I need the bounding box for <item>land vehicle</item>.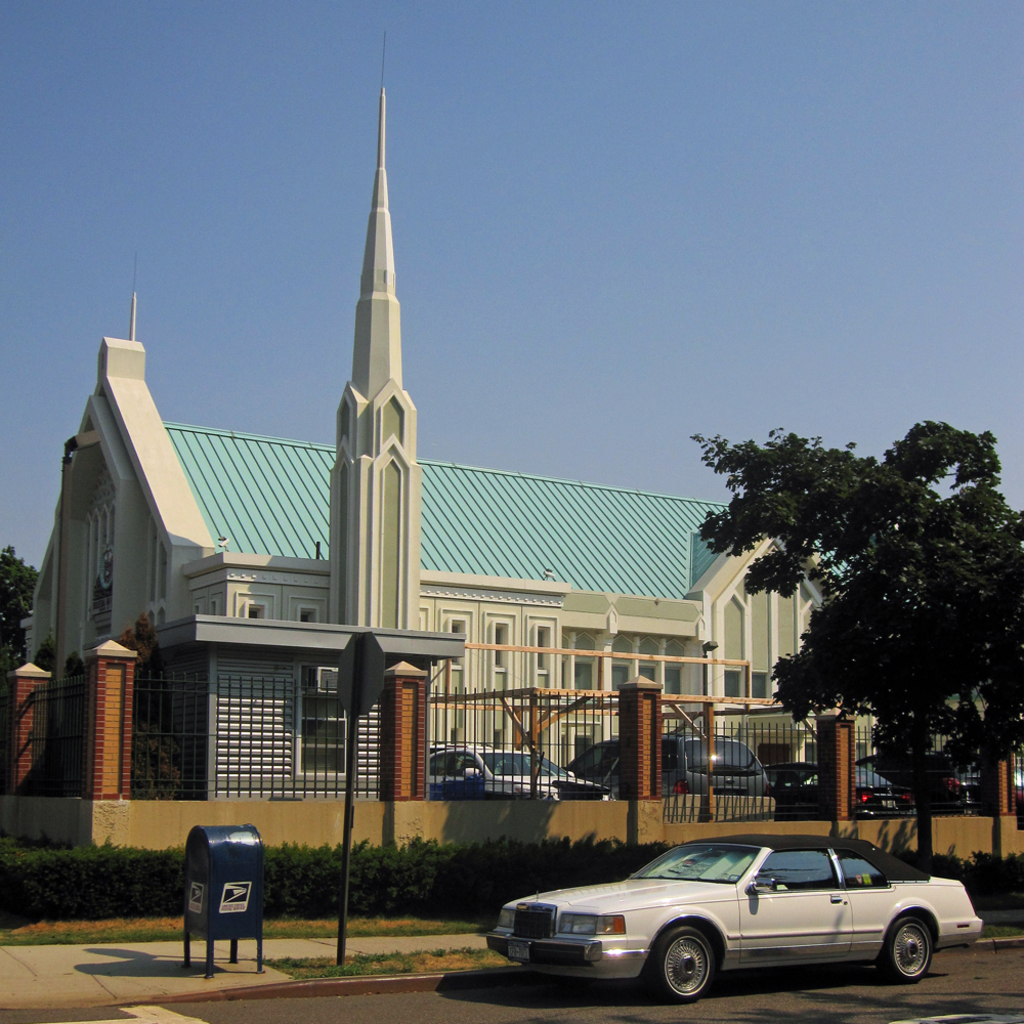
Here it is: {"x1": 562, "y1": 728, "x2": 770, "y2": 798}.
